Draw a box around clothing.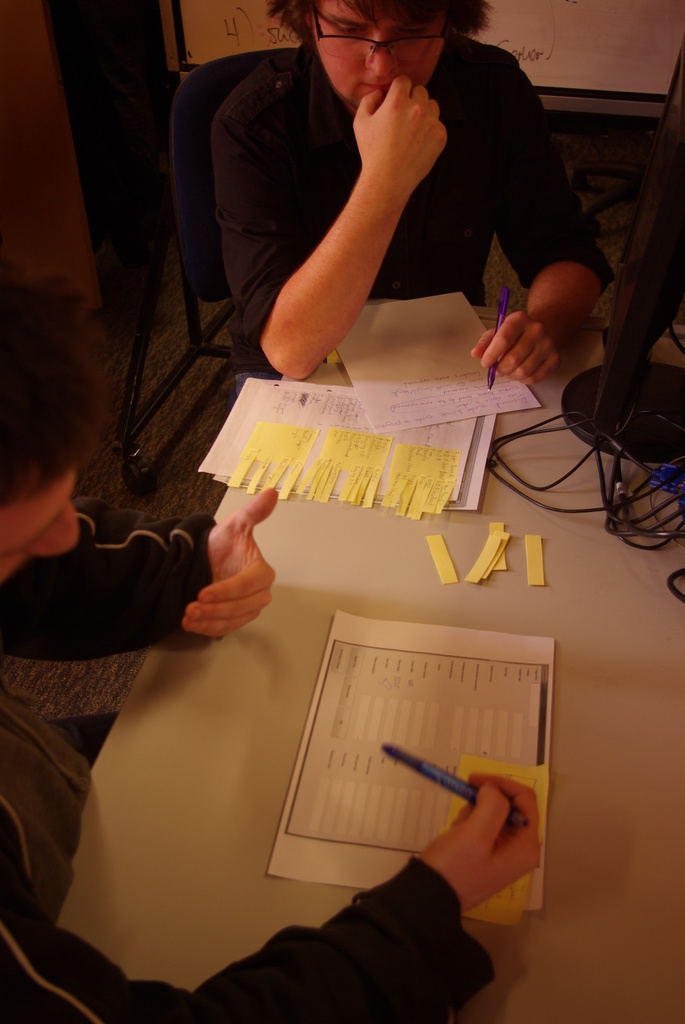
Rect(1, 505, 494, 1023).
